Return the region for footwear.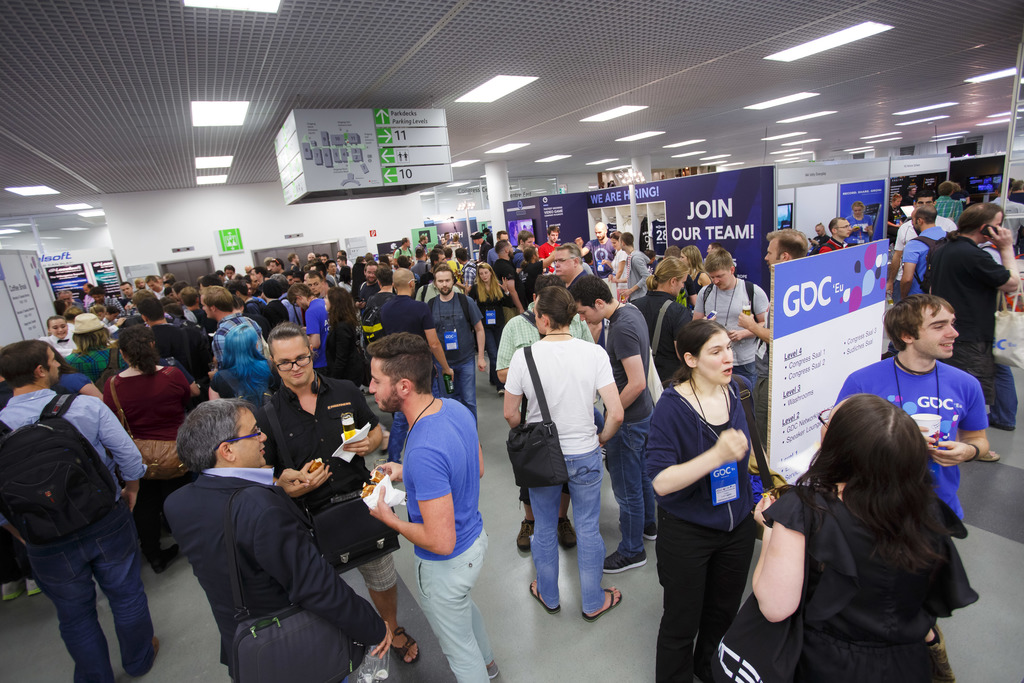
BBox(557, 520, 580, 548).
